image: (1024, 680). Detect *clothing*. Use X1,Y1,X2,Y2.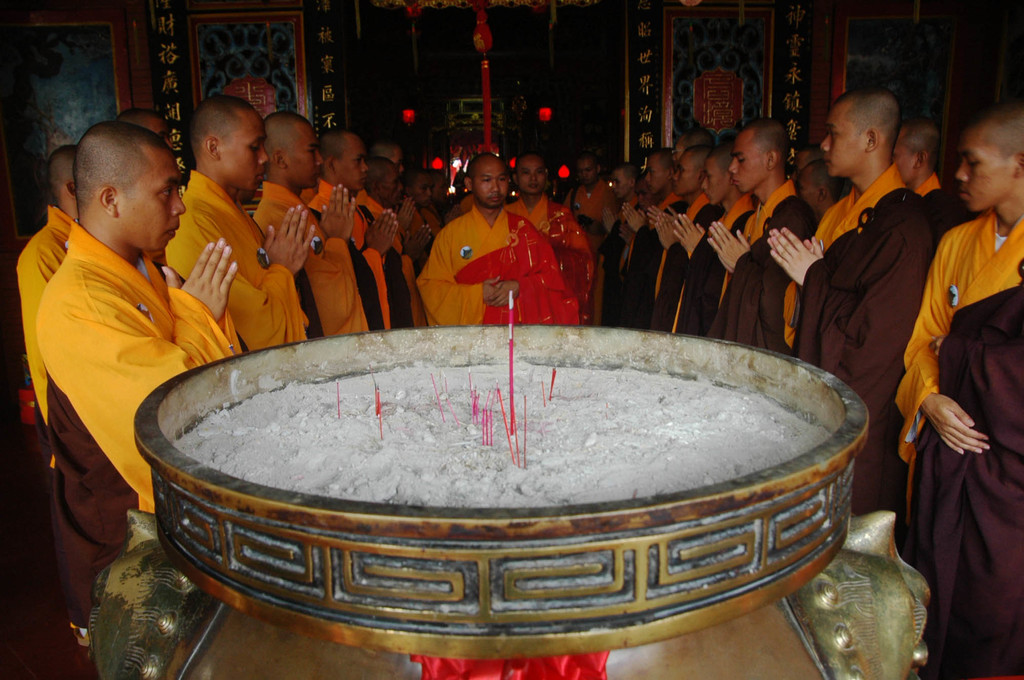
655,202,719,340.
